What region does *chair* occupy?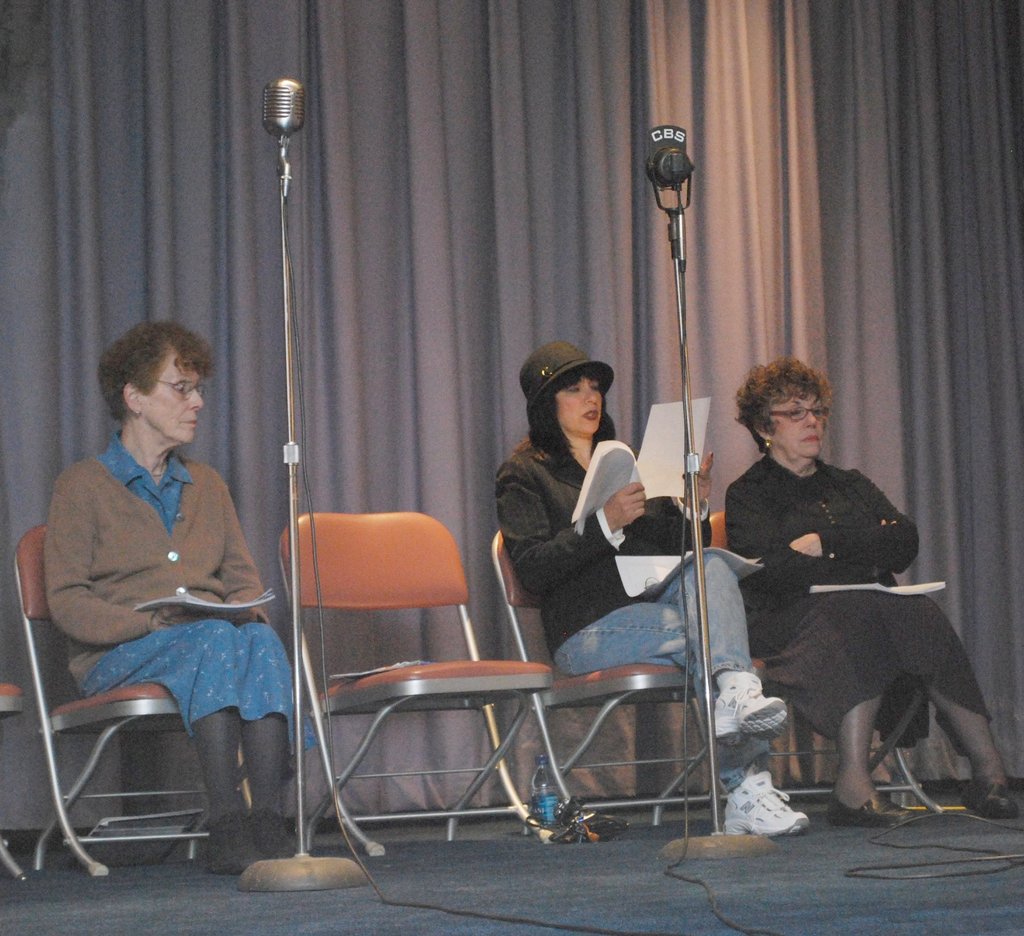
pyautogui.locateOnScreen(489, 522, 723, 832).
